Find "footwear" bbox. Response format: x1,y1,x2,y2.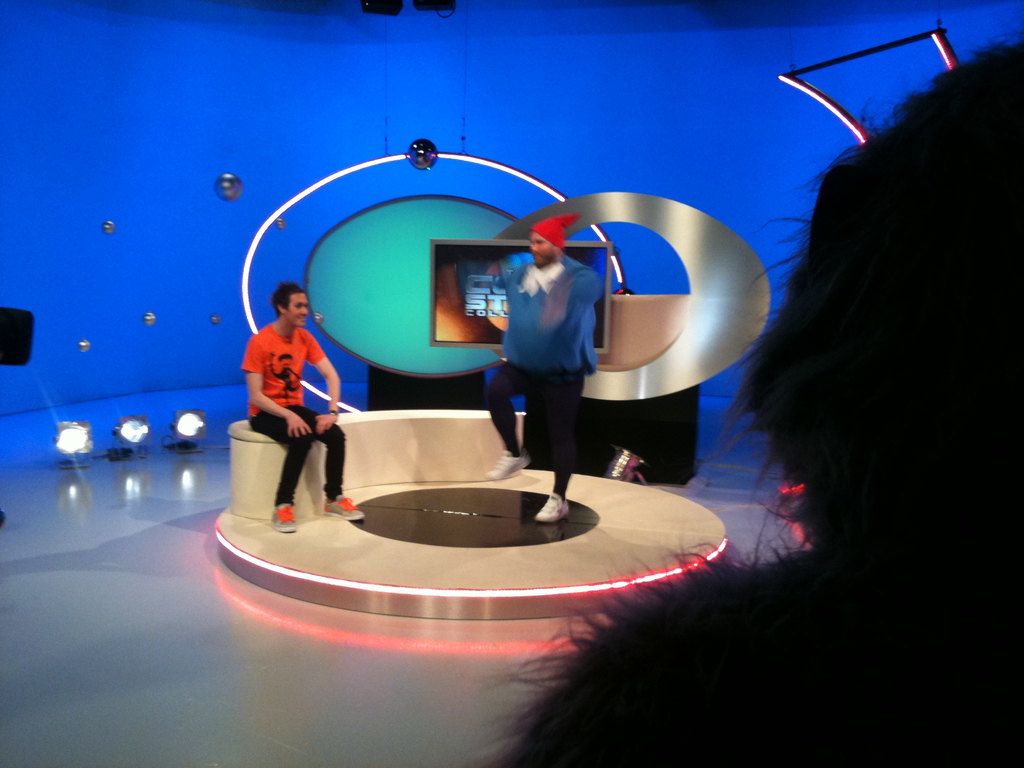
271,502,297,532.
